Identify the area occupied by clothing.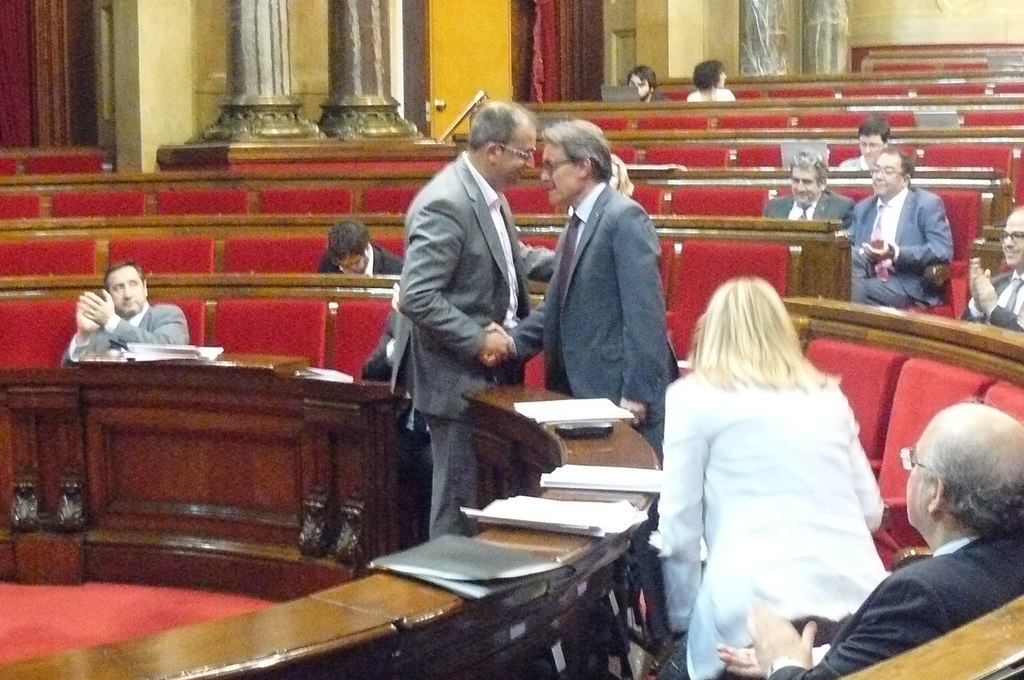
Area: BBox(645, 94, 669, 105).
